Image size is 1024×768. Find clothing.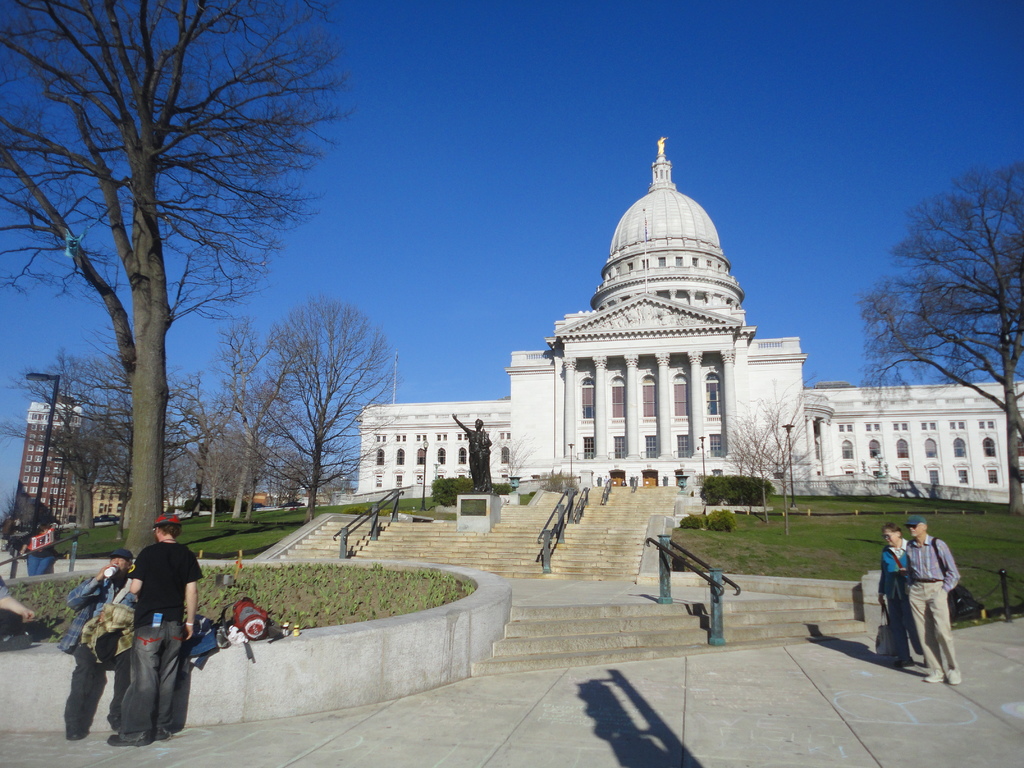
(116,618,186,732).
